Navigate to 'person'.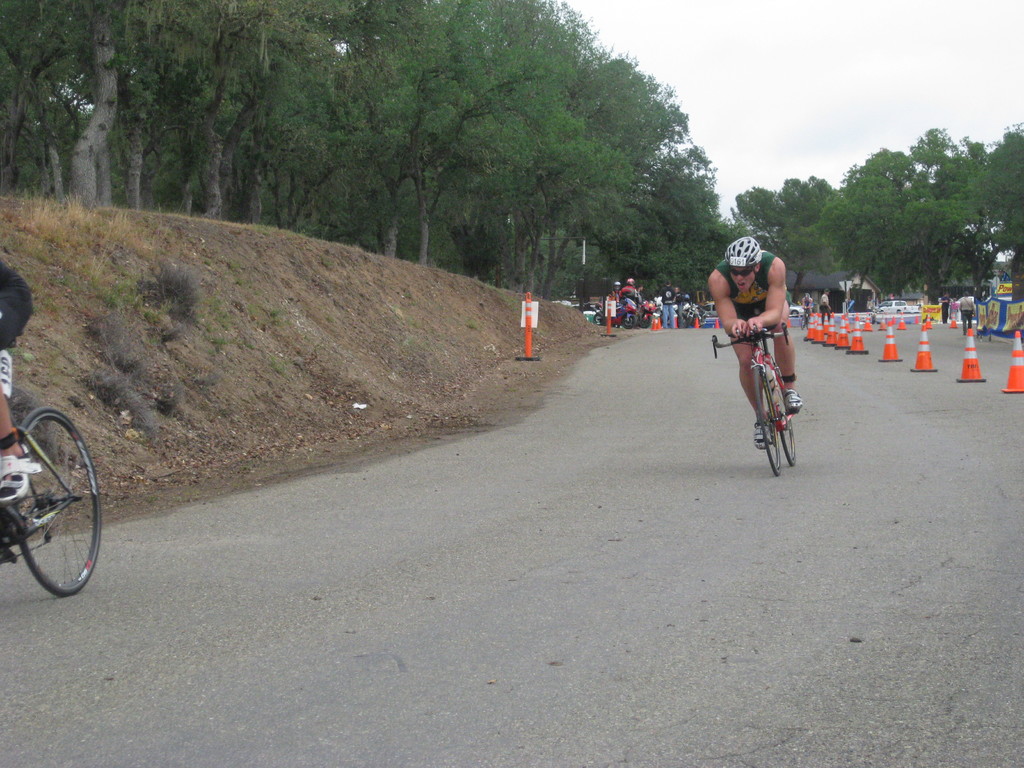
Navigation target: box(609, 278, 634, 321).
